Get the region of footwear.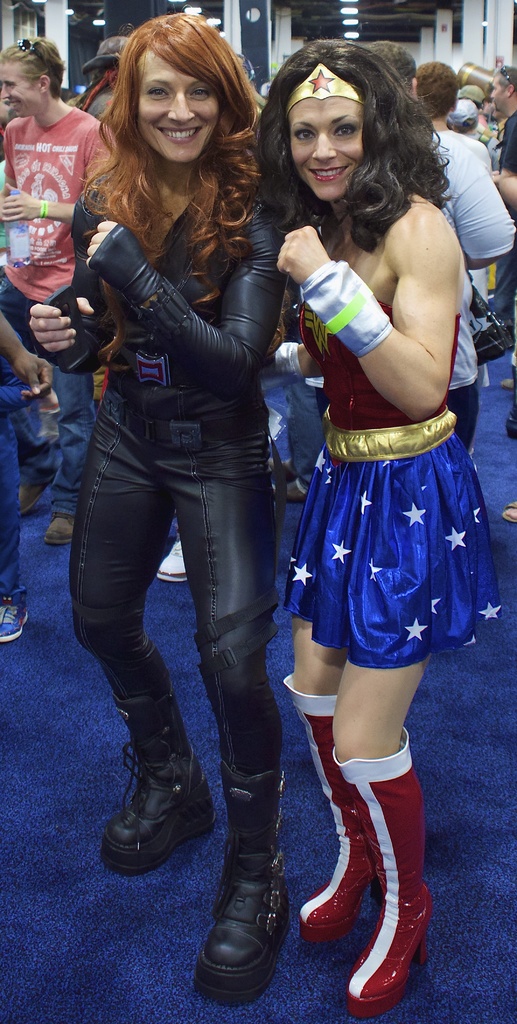
(285,673,378,935).
